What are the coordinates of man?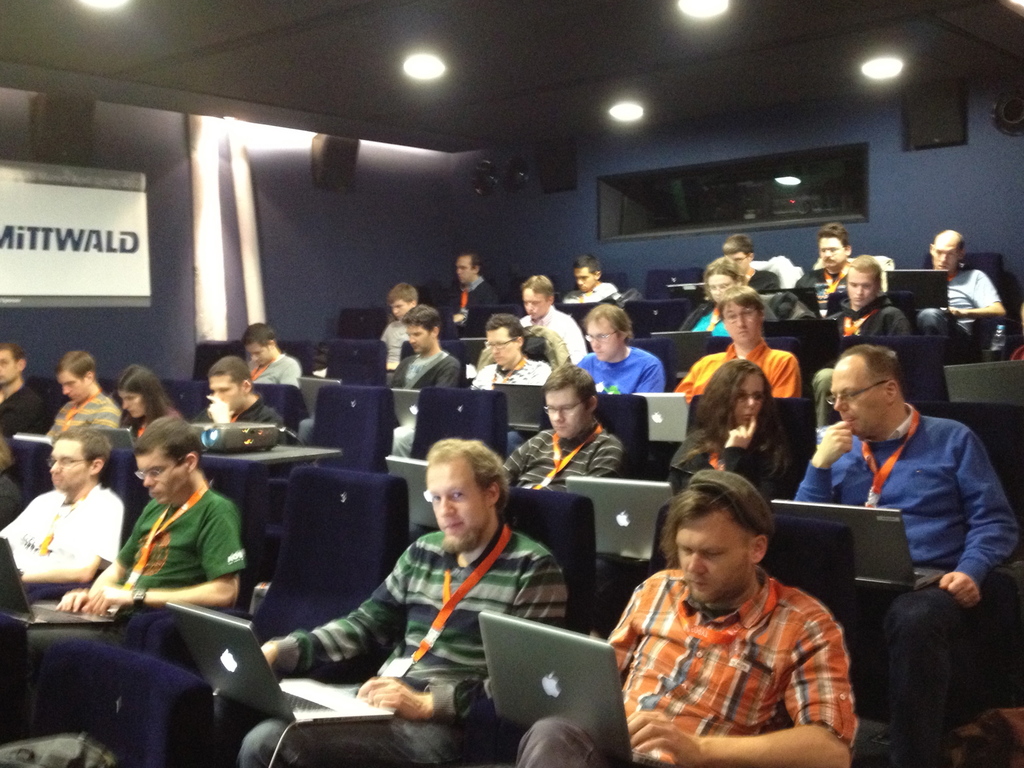
812/331/1010/739.
